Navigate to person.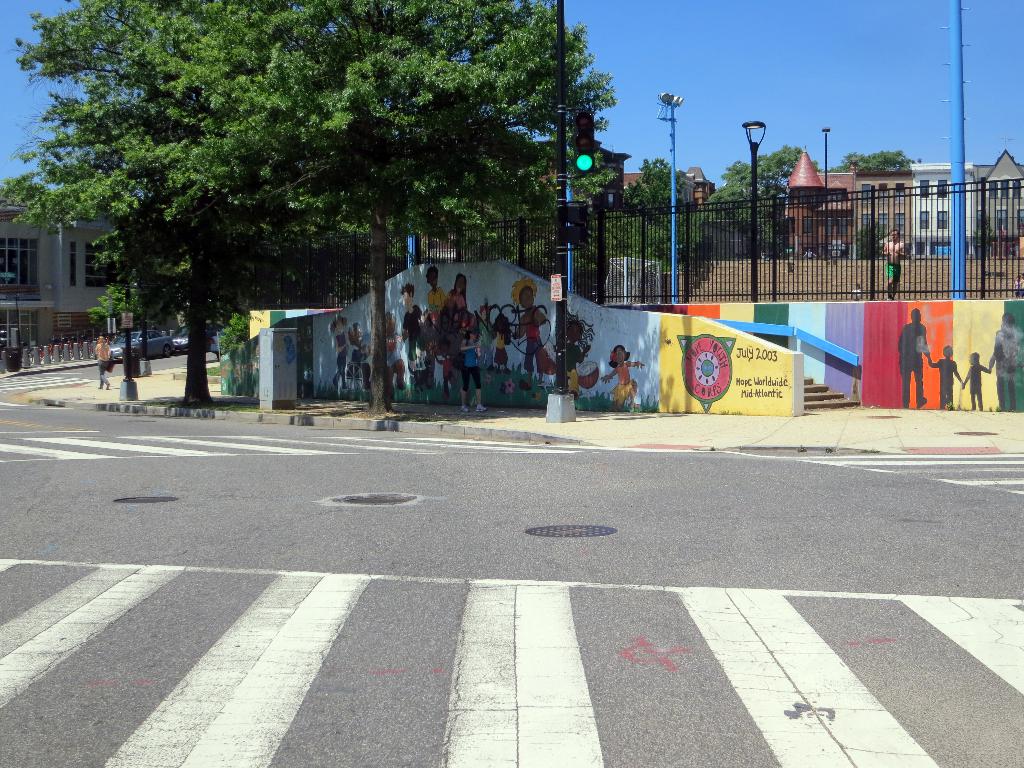
Navigation target: select_region(803, 248, 817, 258).
